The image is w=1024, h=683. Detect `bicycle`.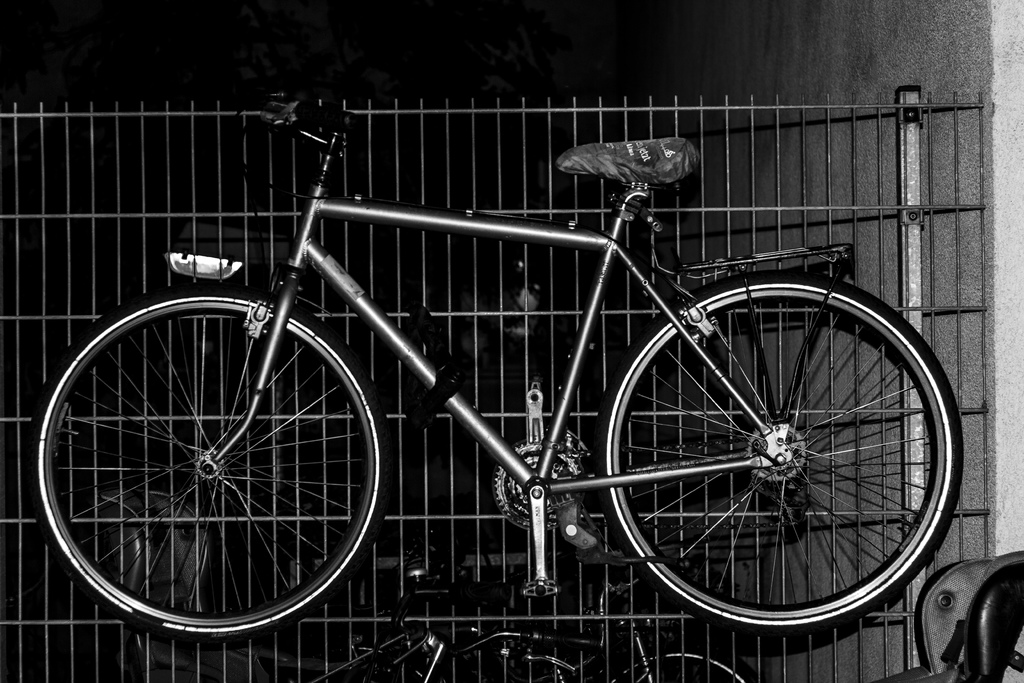
Detection: left=193, top=566, right=512, bottom=682.
